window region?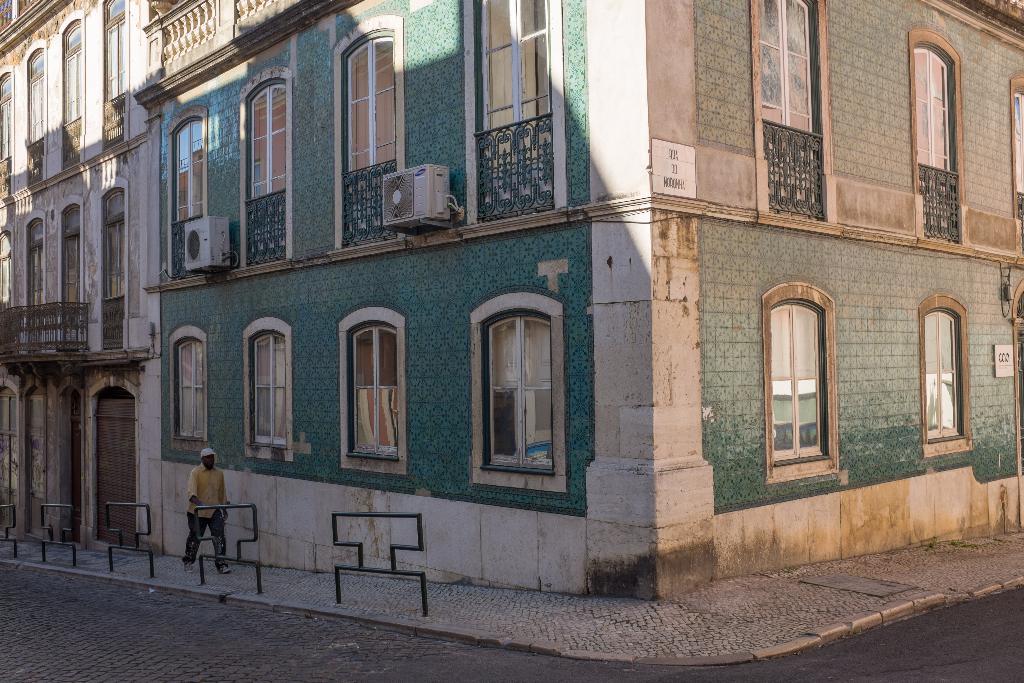
bbox(333, 300, 409, 477)
